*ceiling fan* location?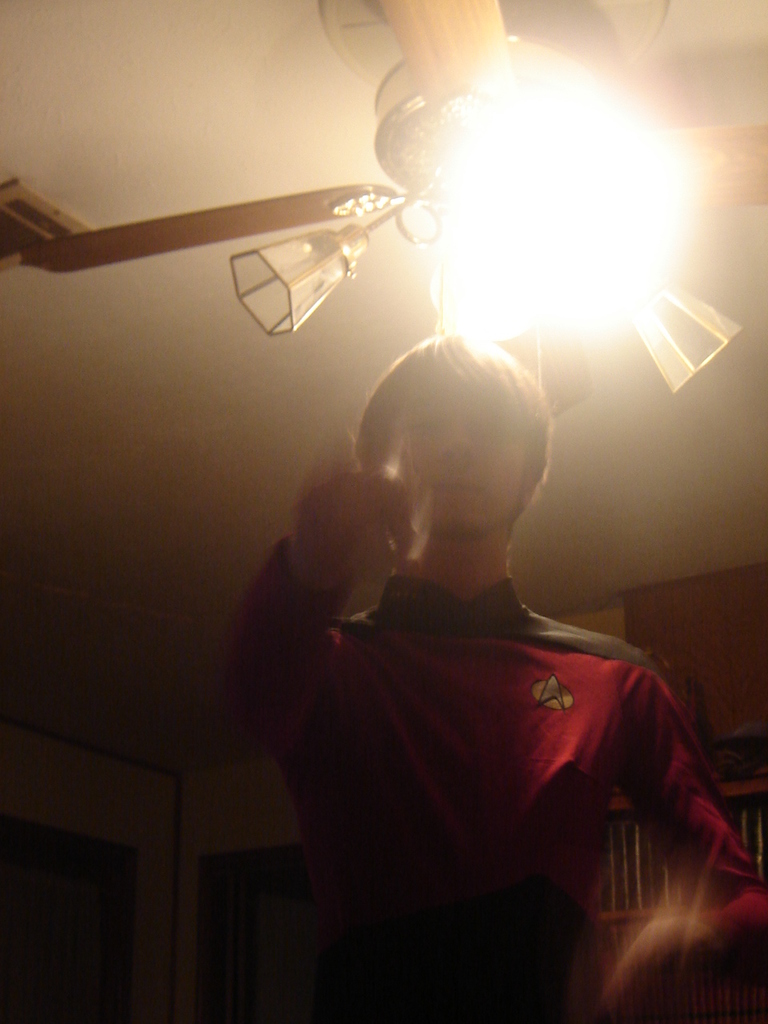
left=13, top=0, right=767, bottom=418
